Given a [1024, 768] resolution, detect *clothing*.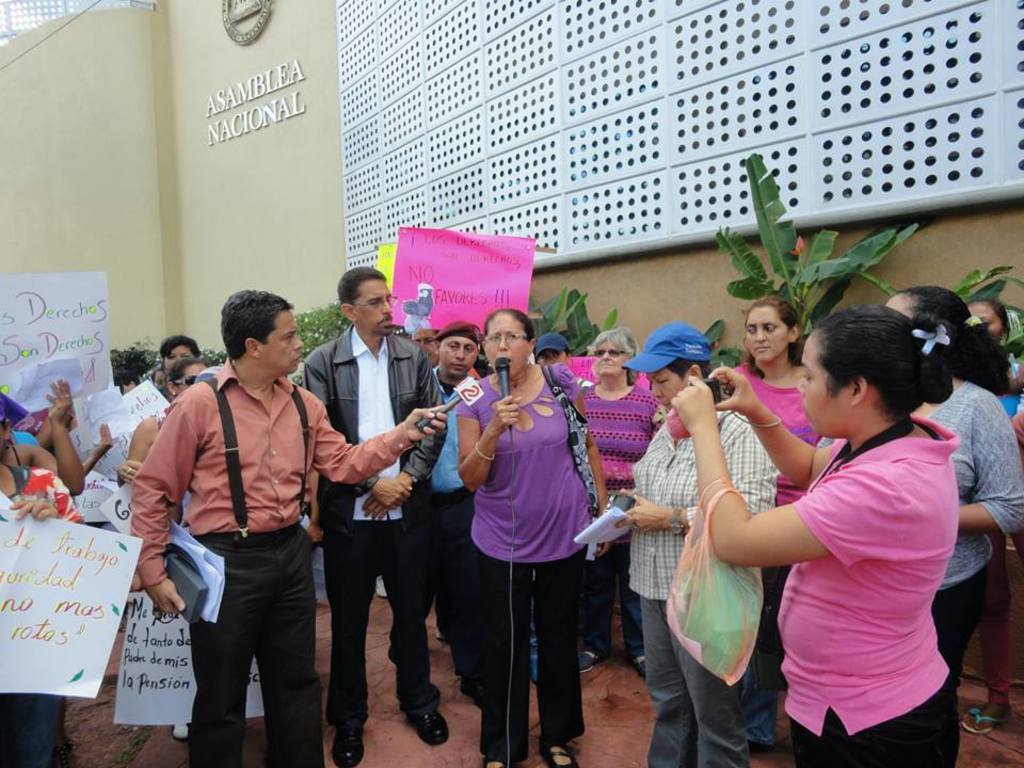
814/378/1023/681.
